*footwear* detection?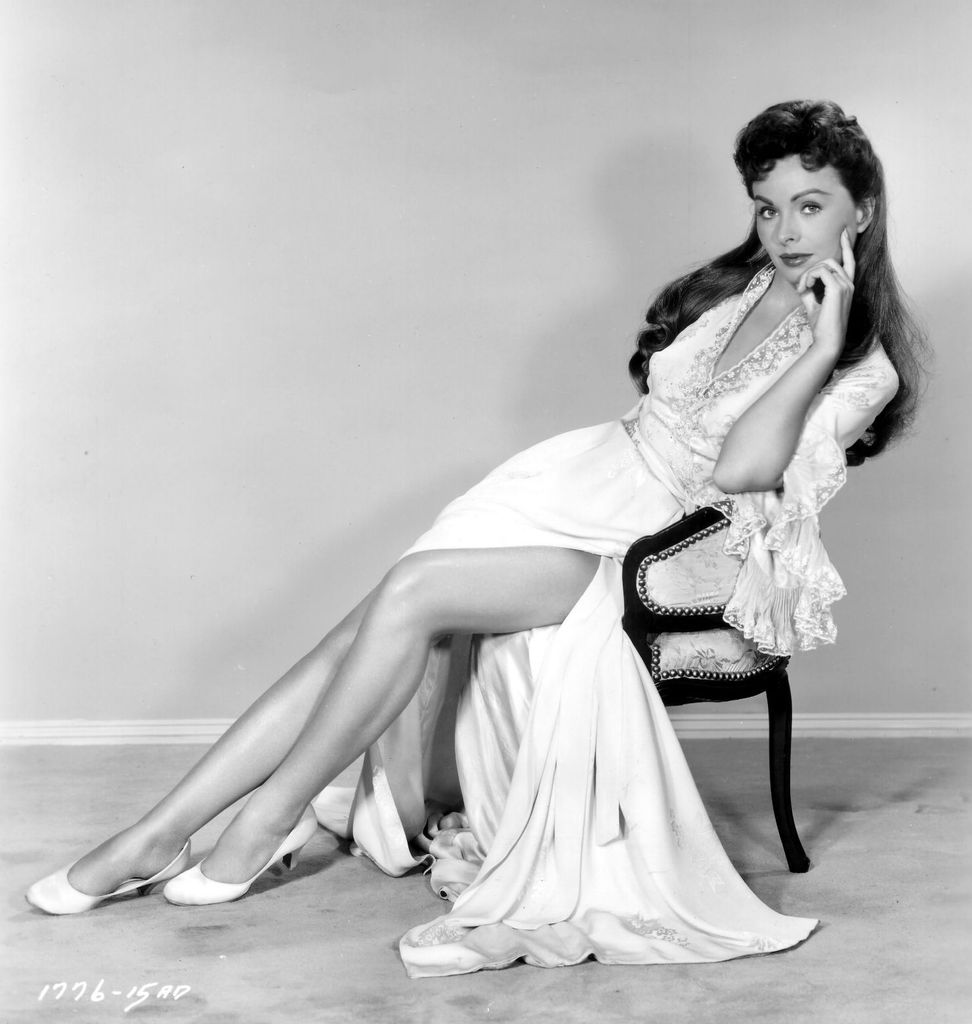
<box>11,832,194,912</box>
